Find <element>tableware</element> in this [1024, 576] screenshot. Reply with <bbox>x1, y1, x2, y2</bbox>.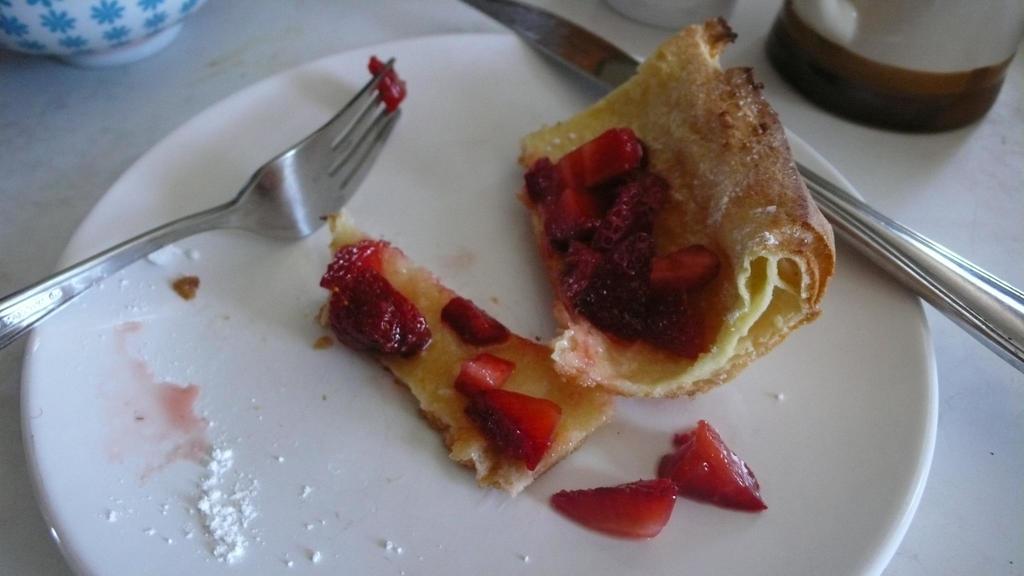
<bbox>466, 0, 1023, 379</bbox>.
